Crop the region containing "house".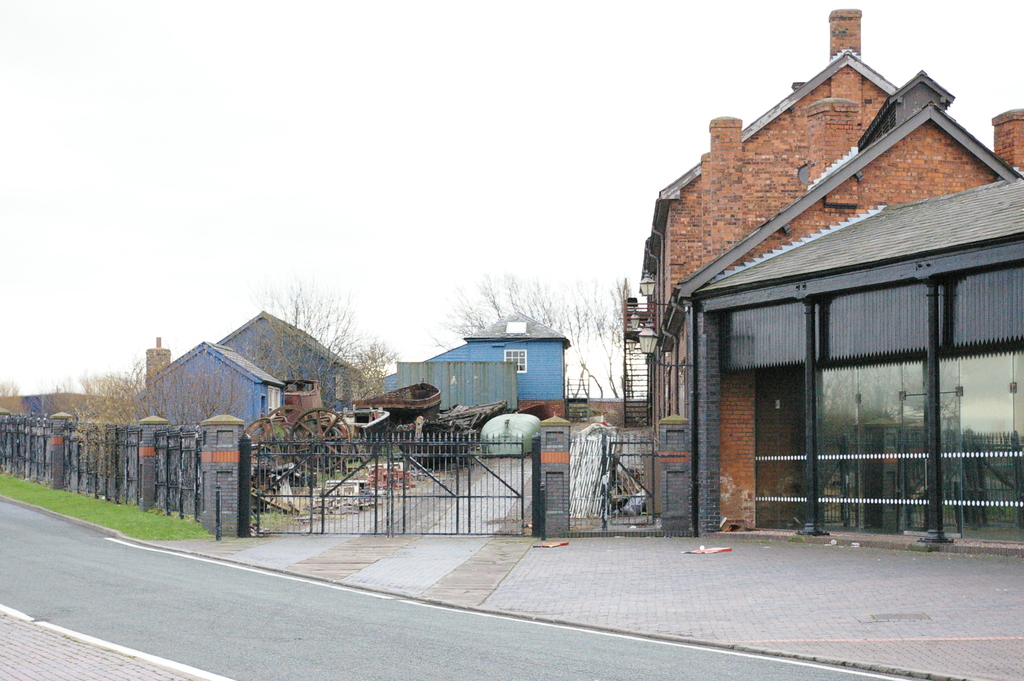
Crop region: [376, 309, 572, 426].
